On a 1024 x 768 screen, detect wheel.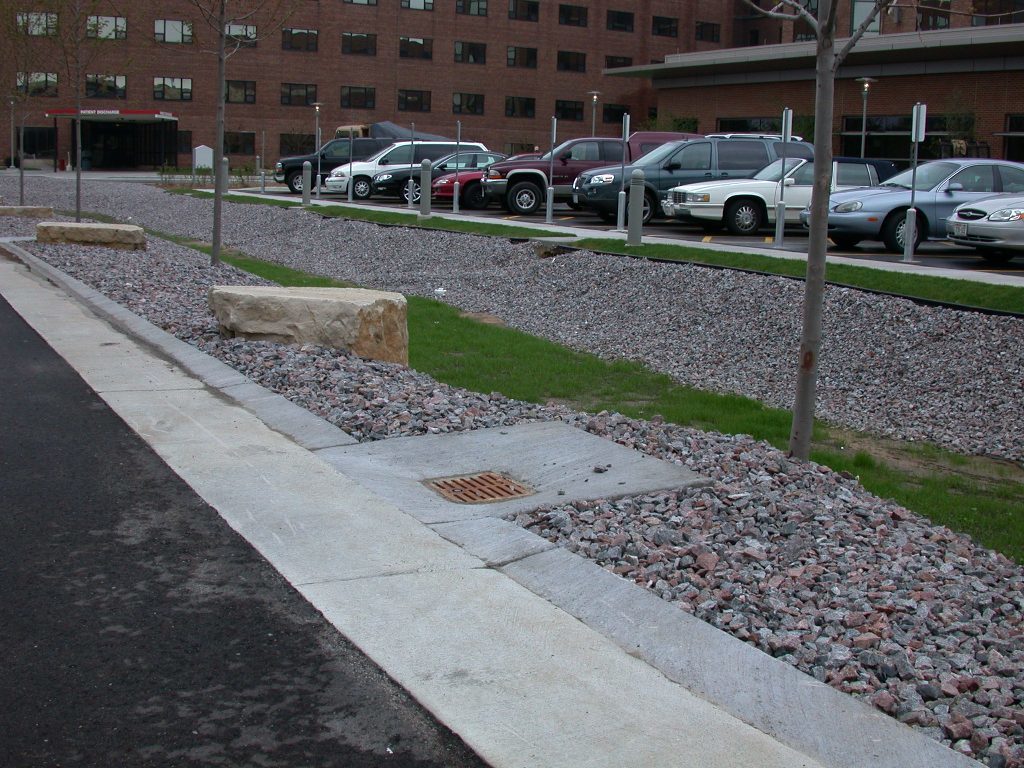
[x1=725, y1=202, x2=773, y2=247].
